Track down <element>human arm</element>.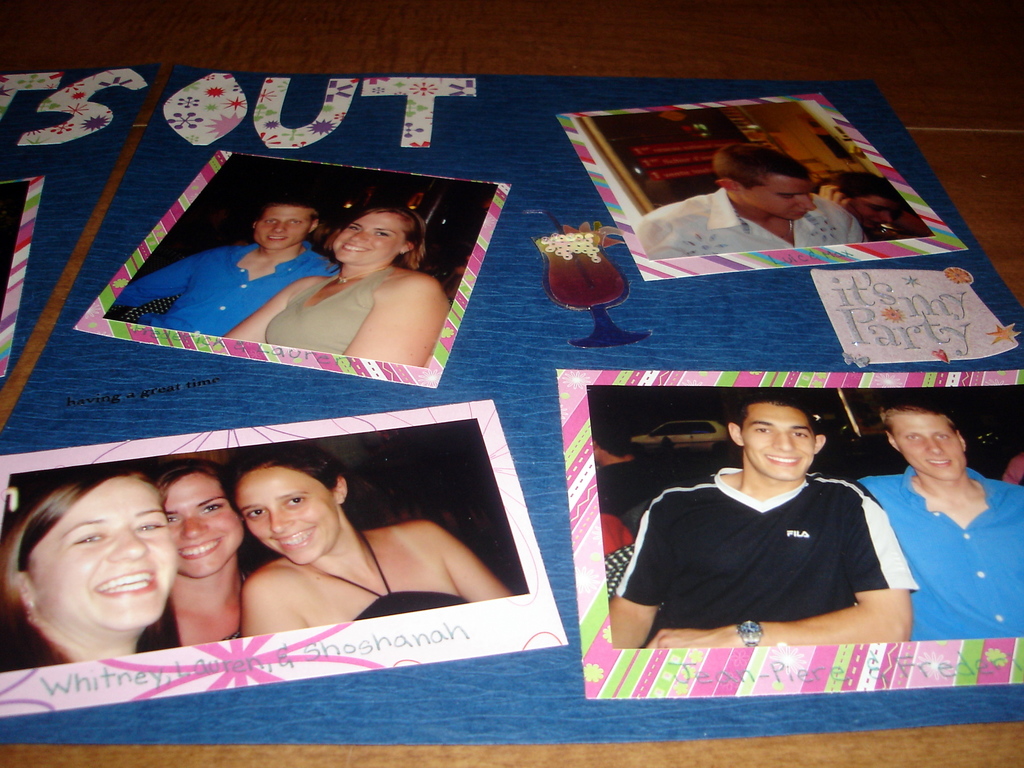
Tracked to BBox(220, 273, 323, 342).
